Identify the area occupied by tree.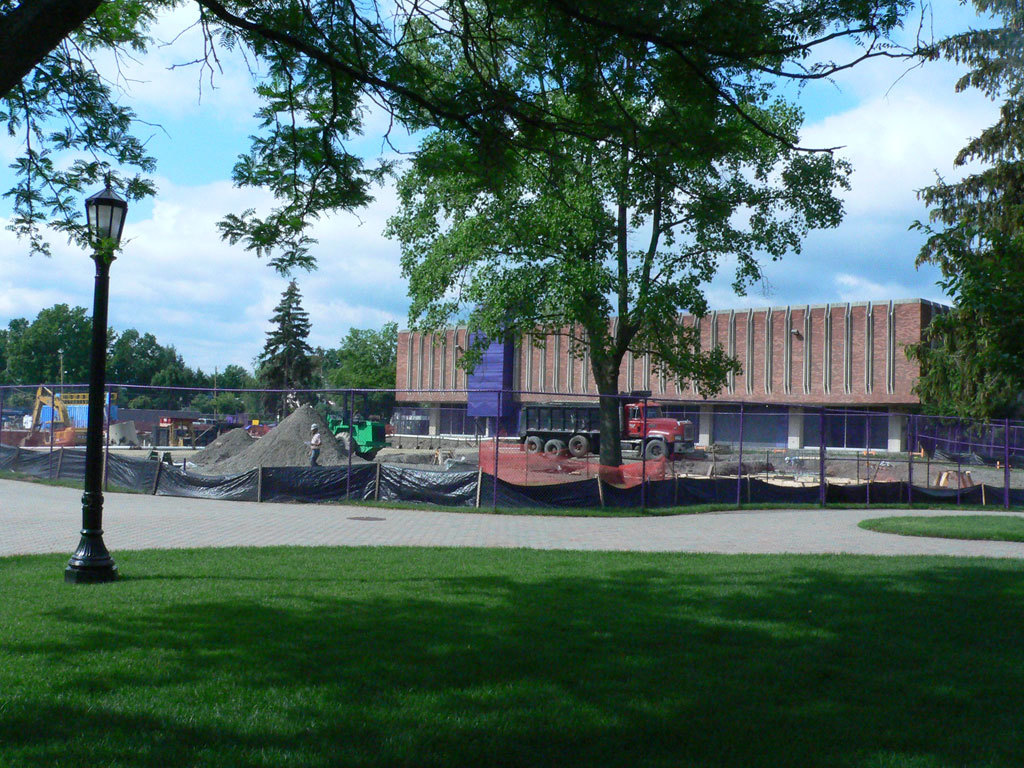
Area: (173,0,903,192).
